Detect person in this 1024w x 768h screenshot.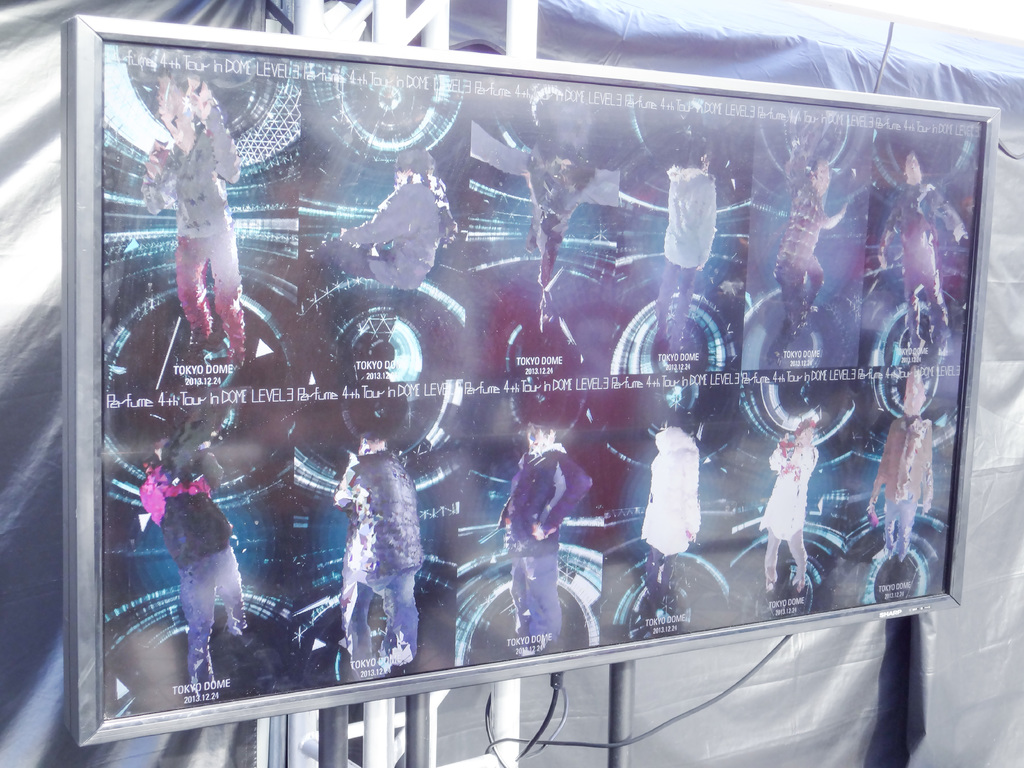
Detection: BBox(141, 61, 244, 365).
